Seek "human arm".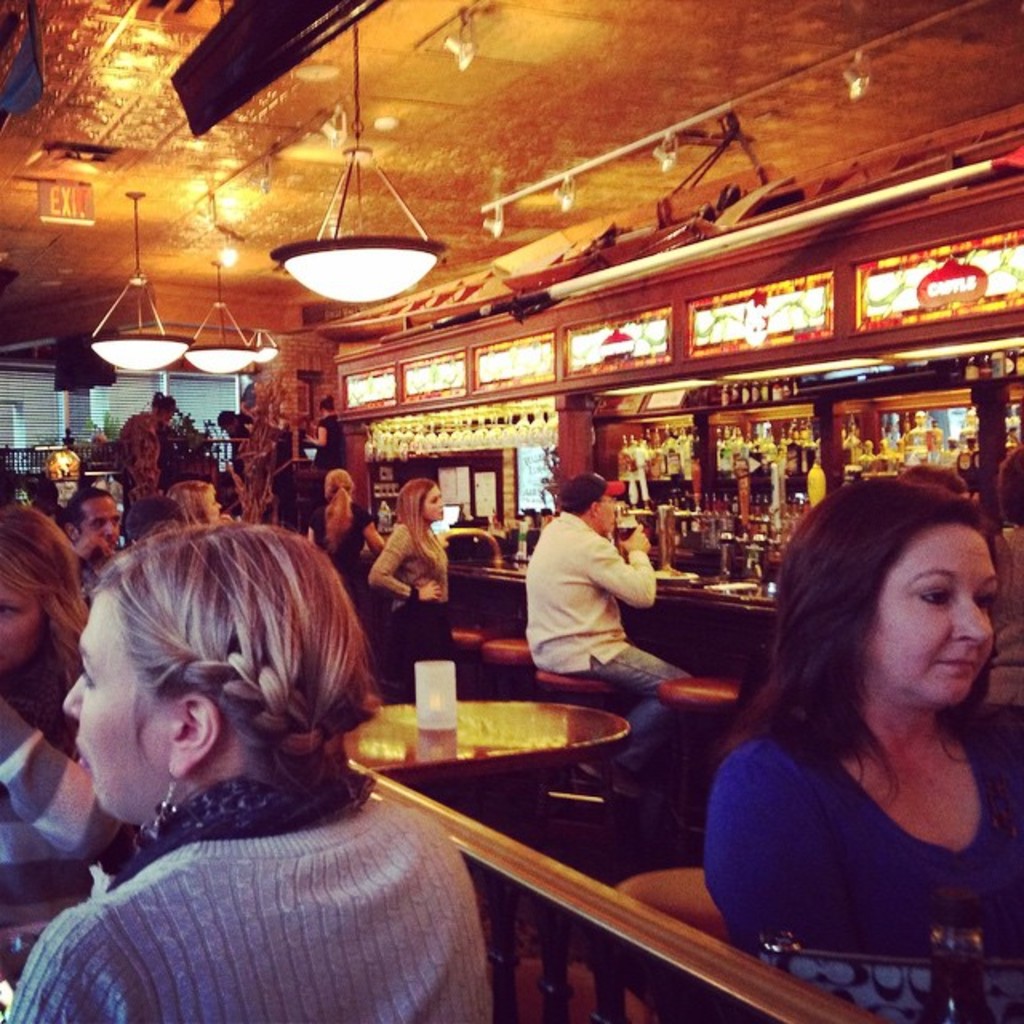
bbox(0, 672, 139, 877).
